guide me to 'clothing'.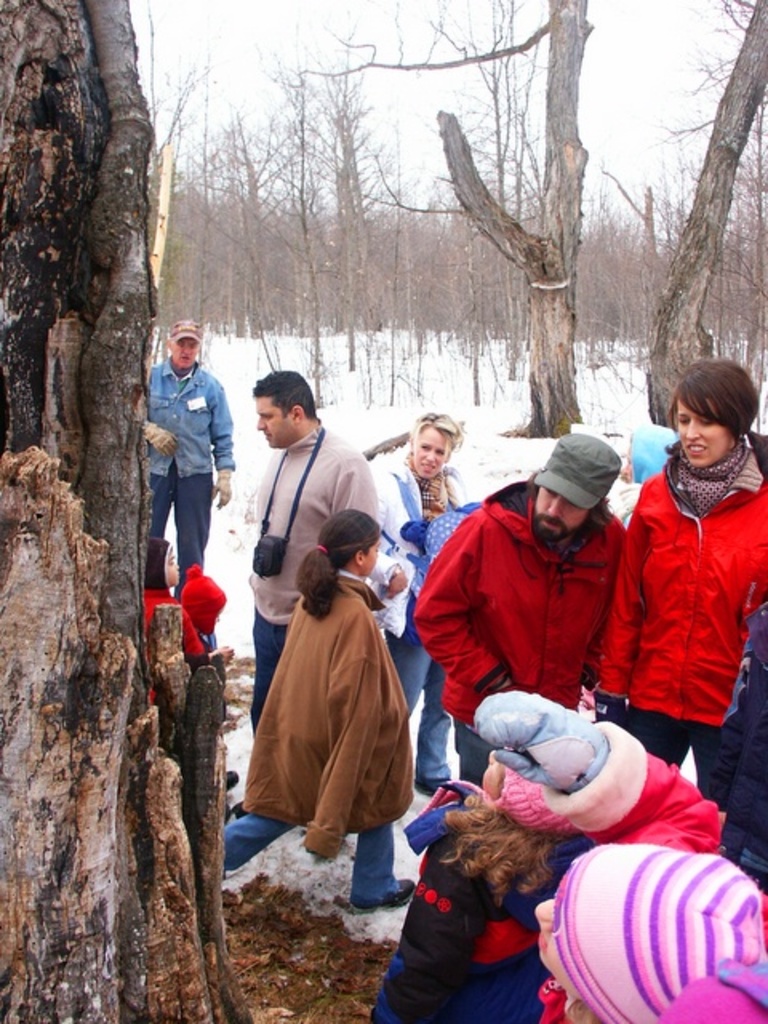
Guidance: [221,571,443,893].
